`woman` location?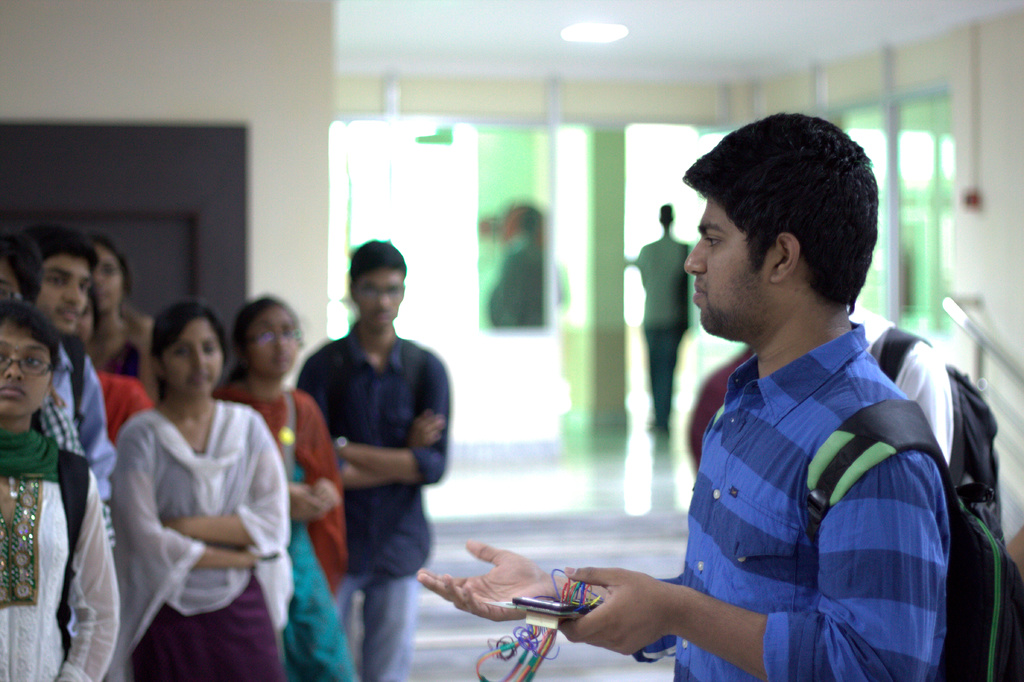
{"left": 0, "top": 297, "right": 120, "bottom": 681}
